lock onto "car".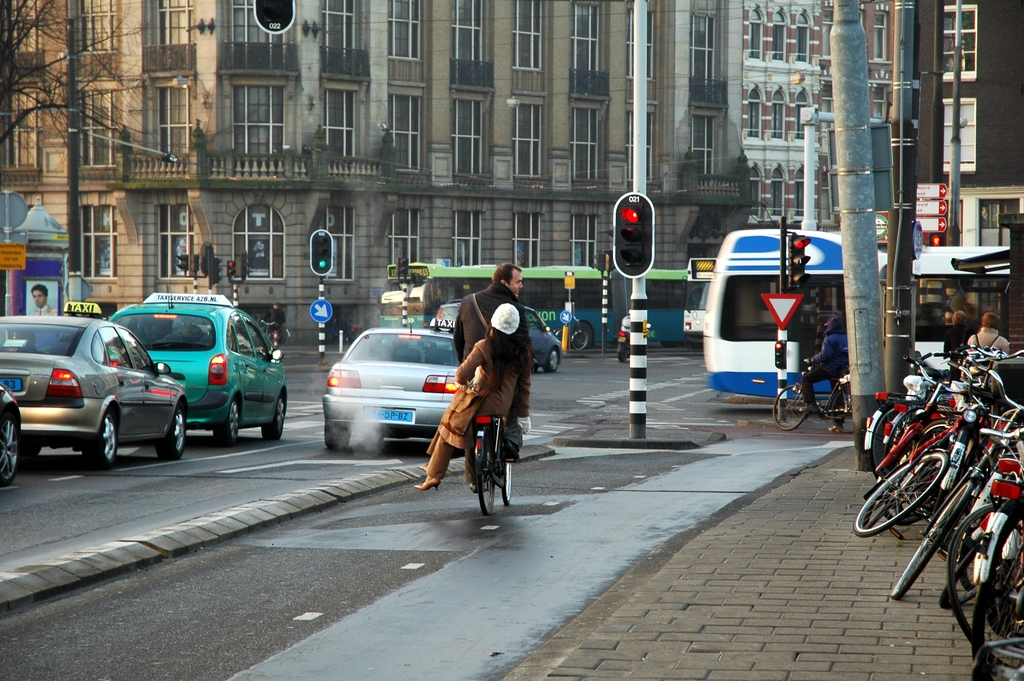
Locked: bbox=(320, 318, 464, 444).
